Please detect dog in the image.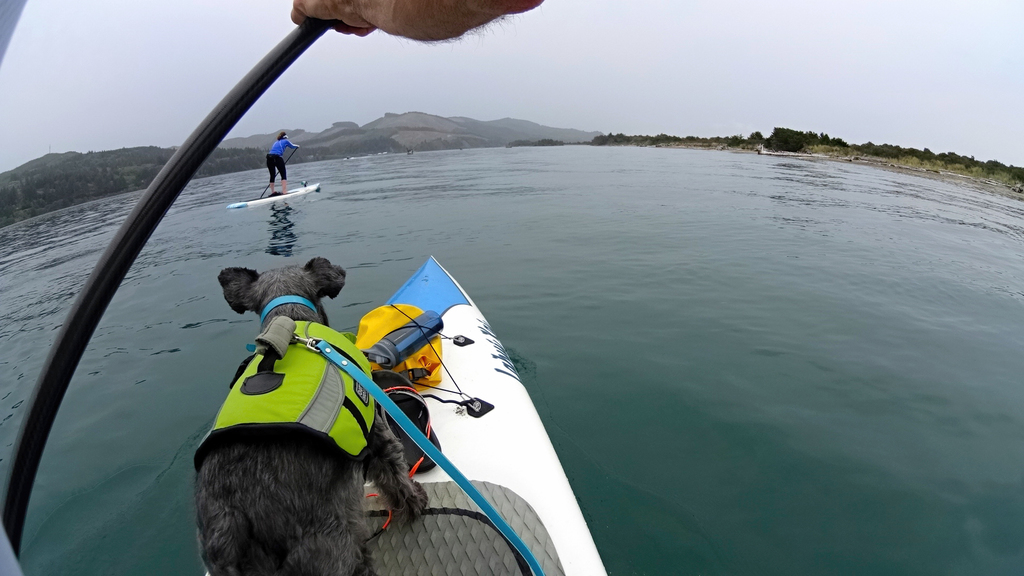
[left=189, top=254, right=427, bottom=575].
